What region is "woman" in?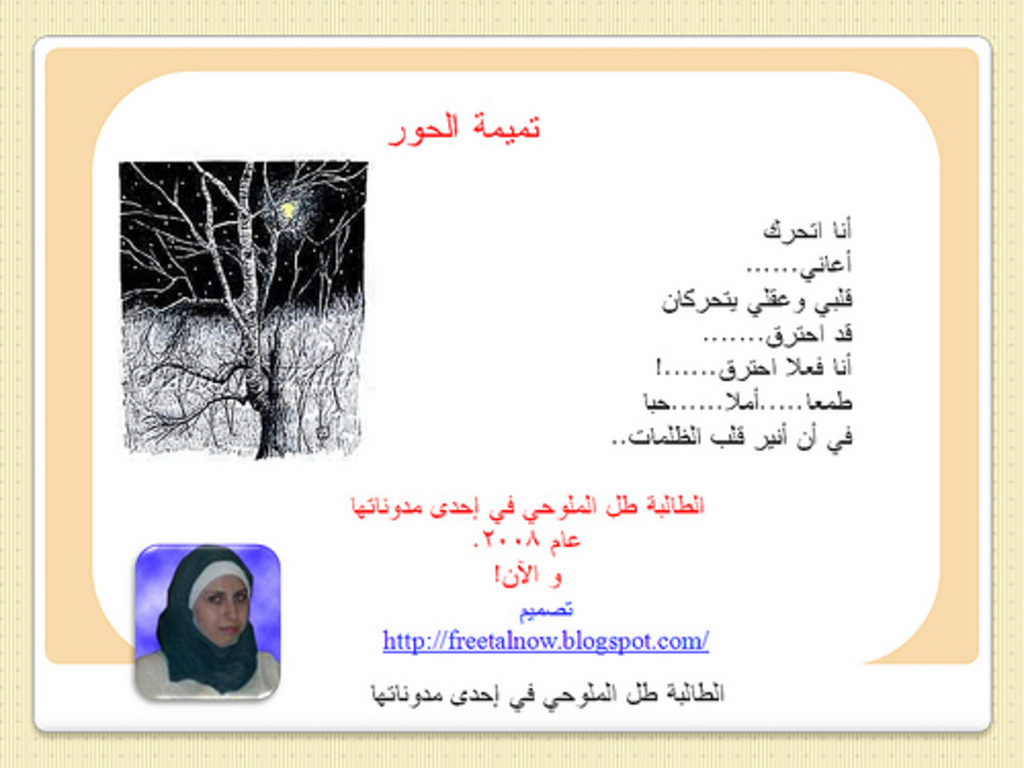
<bbox>113, 543, 281, 715</bbox>.
